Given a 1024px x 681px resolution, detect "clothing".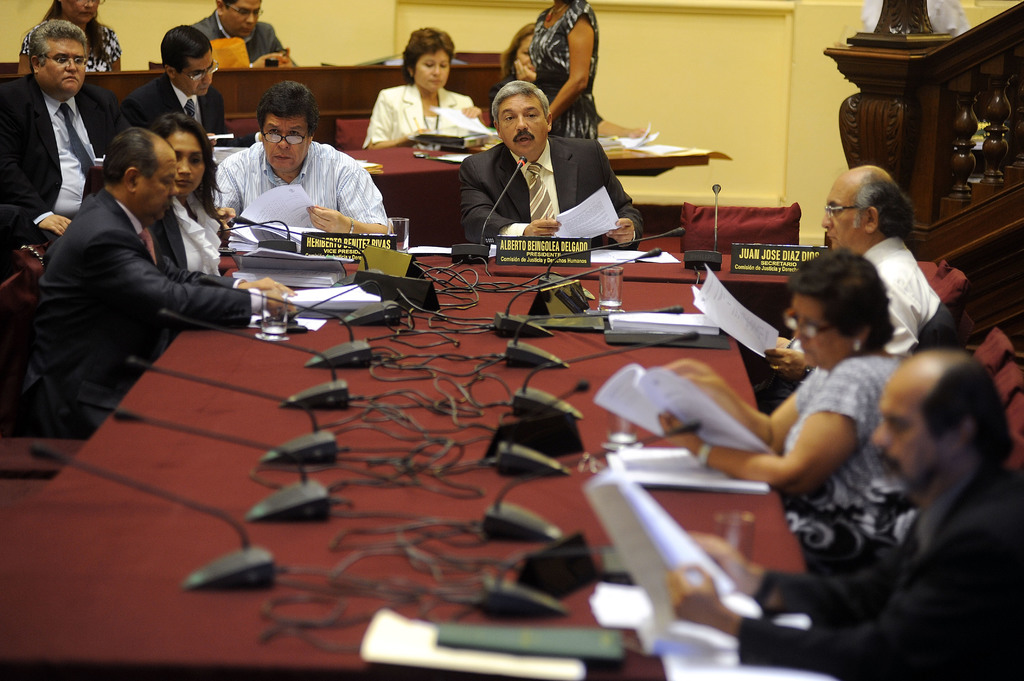
[x1=529, y1=0, x2=604, y2=139].
